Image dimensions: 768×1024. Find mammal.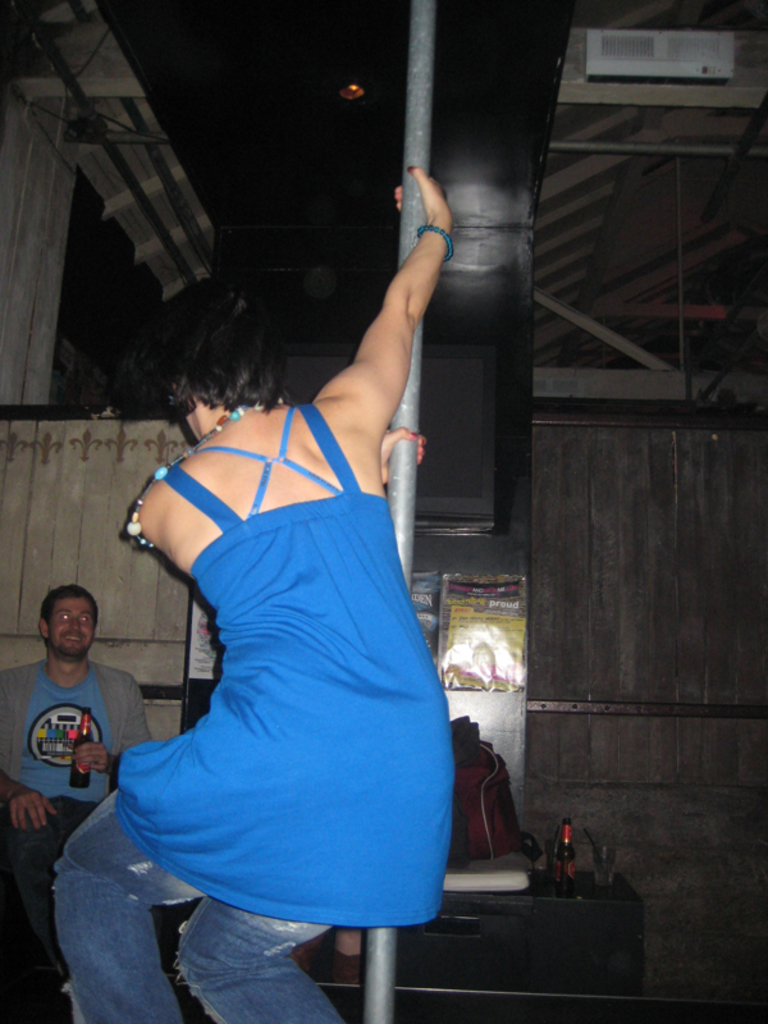
52 250 508 977.
